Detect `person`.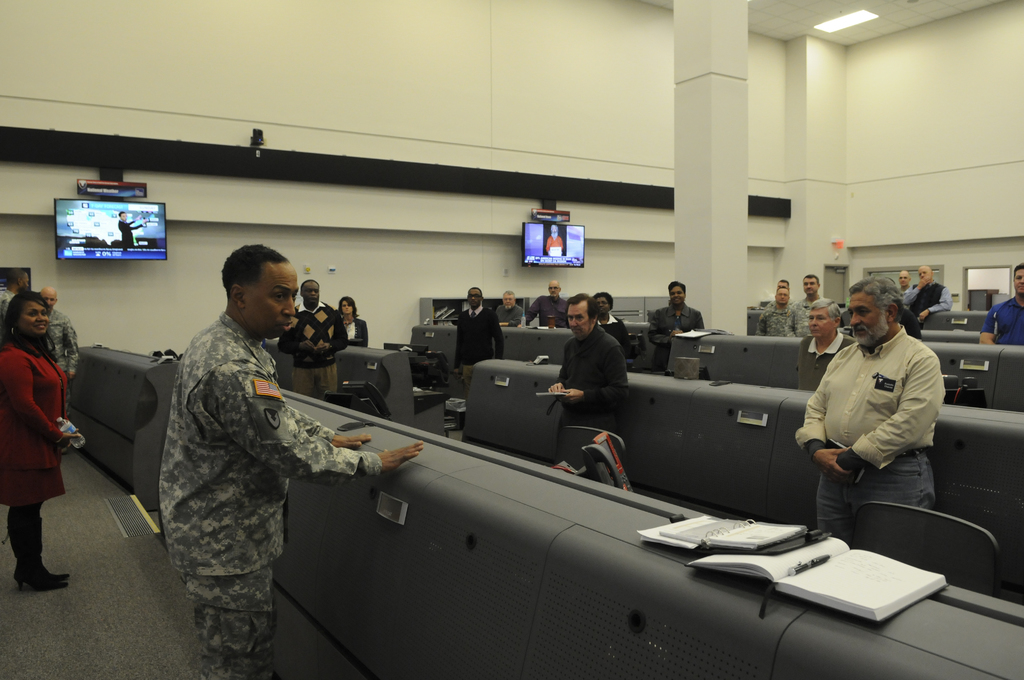
Detected at (979,261,1023,344).
